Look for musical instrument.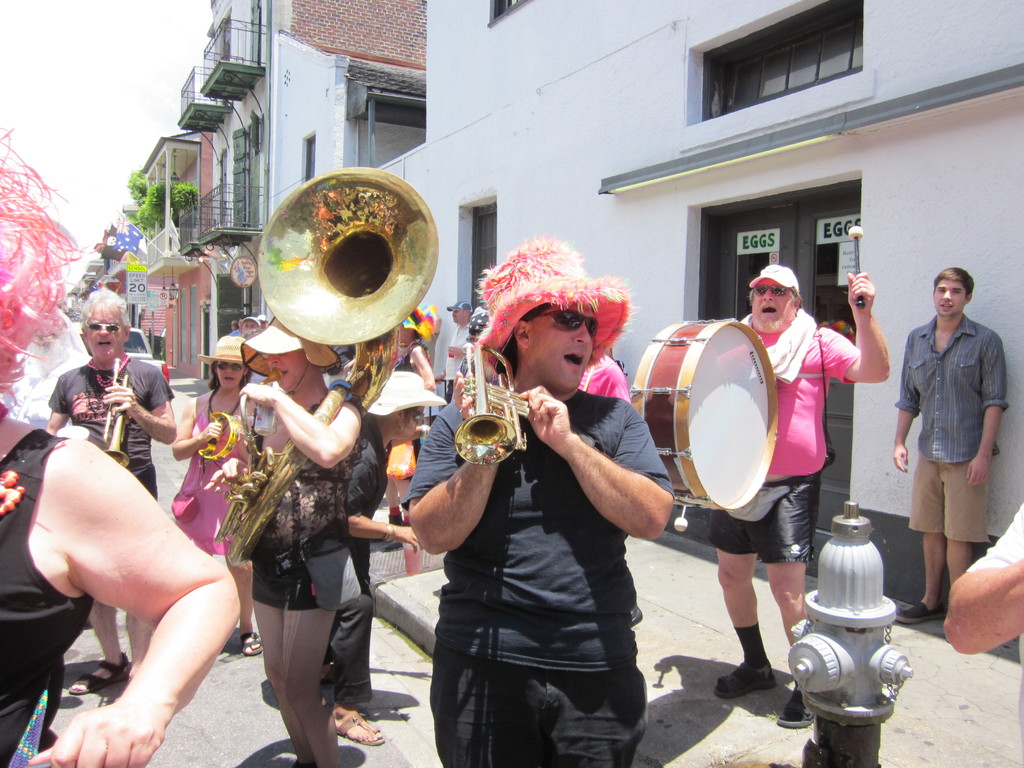
Found: crop(202, 404, 252, 463).
